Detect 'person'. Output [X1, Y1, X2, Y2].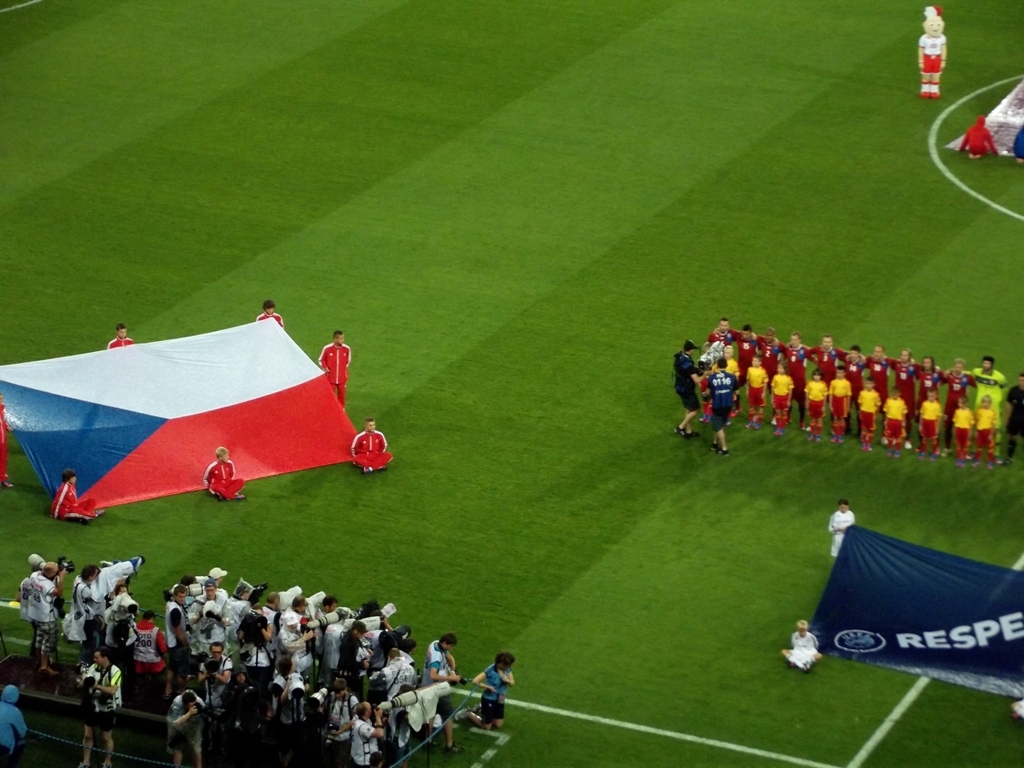
[670, 337, 690, 442].
